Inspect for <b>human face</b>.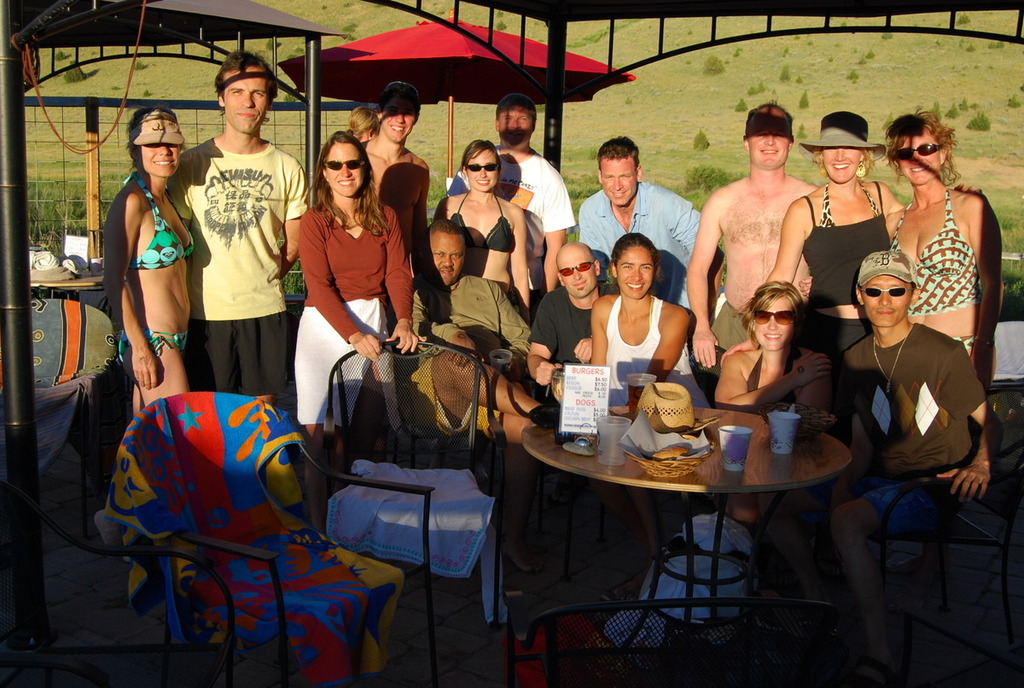
Inspection: [left=863, top=279, right=913, bottom=322].
